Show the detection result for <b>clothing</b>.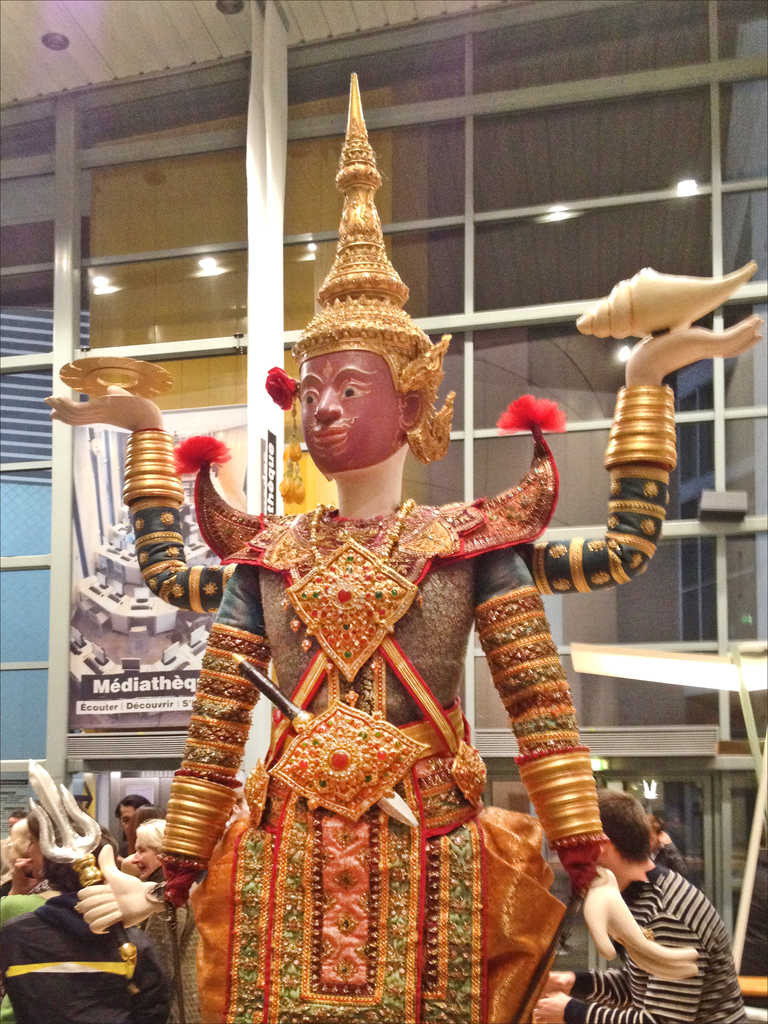
<bbox>560, 868, 749, 1019</bbox>.
